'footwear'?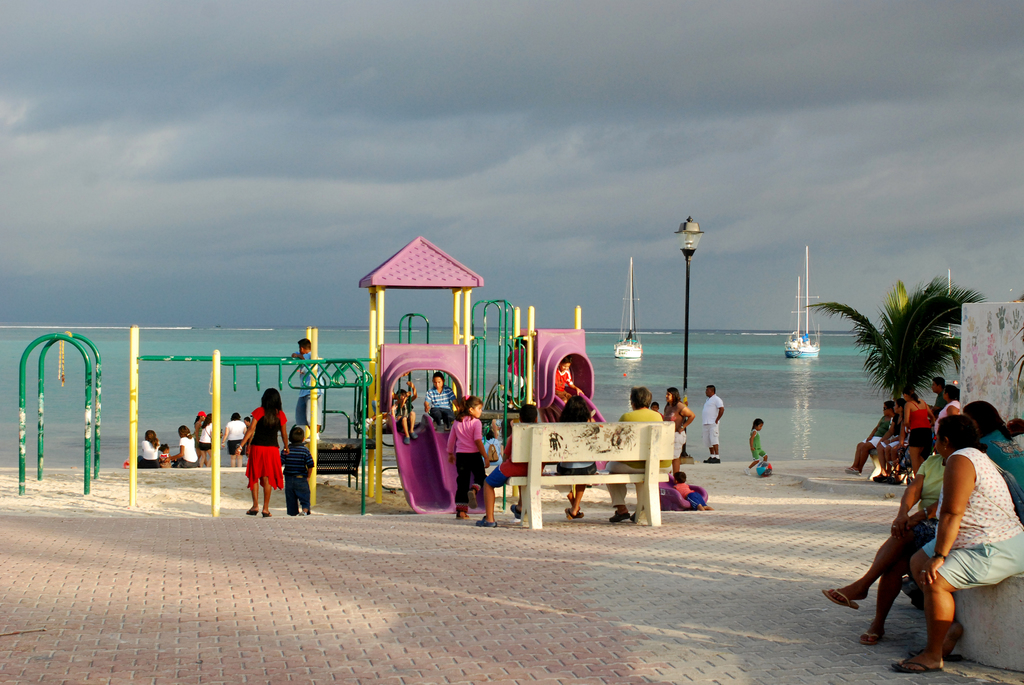
(left=454, top=511, right=470, bottom=520)
